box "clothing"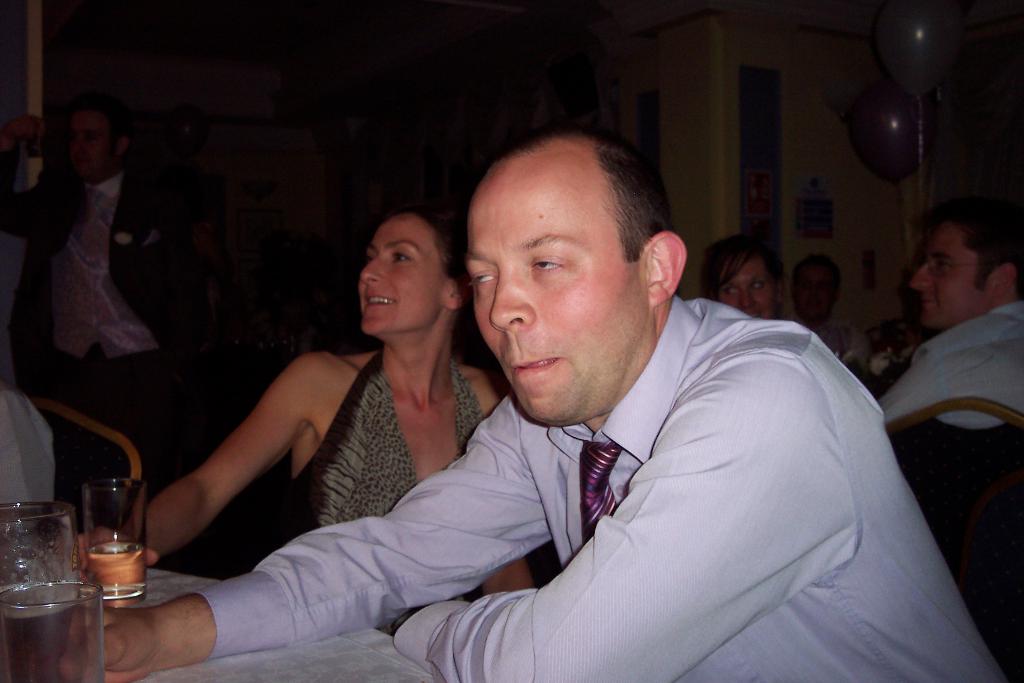
select_region(189, 296, 1002, 682)
